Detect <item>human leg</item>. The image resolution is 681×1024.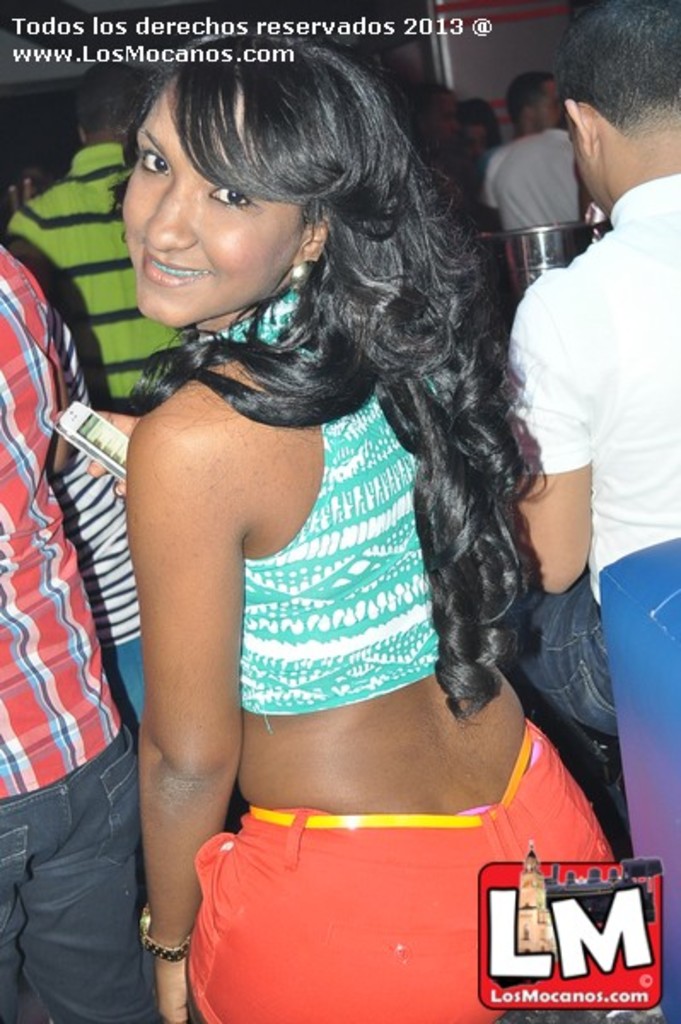
{"left": 12, "top": 741, "right": 147, "bottom": 1014}.
